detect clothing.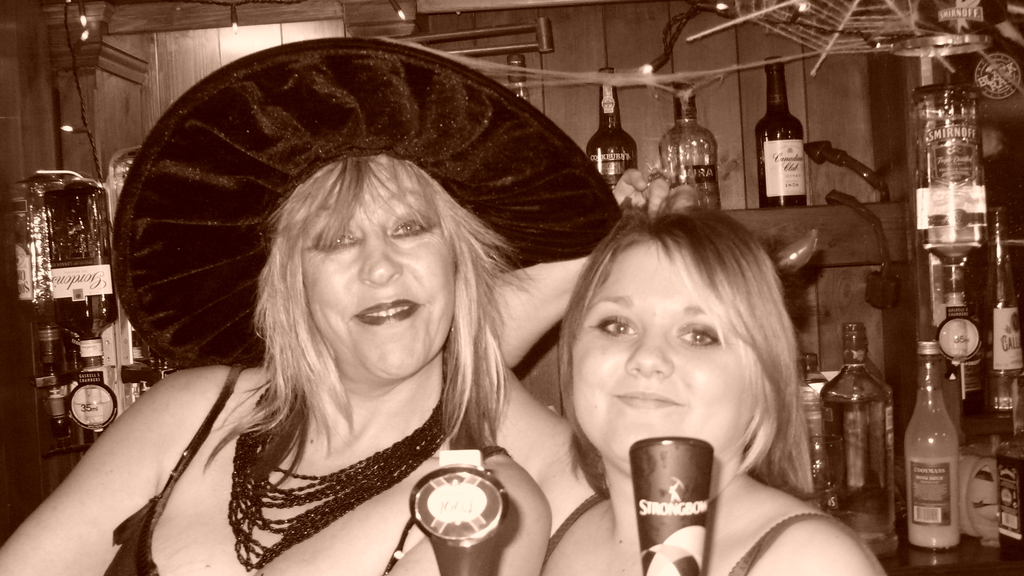
Detected at bbox=(536, 487, 861, 575).
